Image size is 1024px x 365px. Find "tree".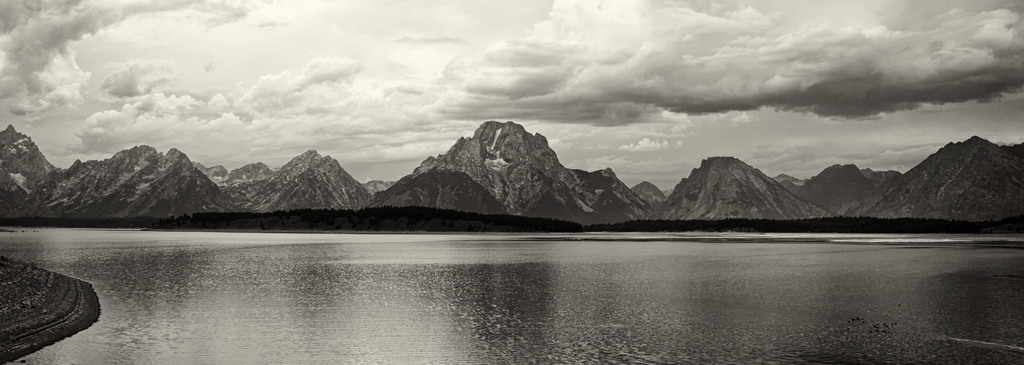
(left=102, top=198, right=560, bottom=230).
